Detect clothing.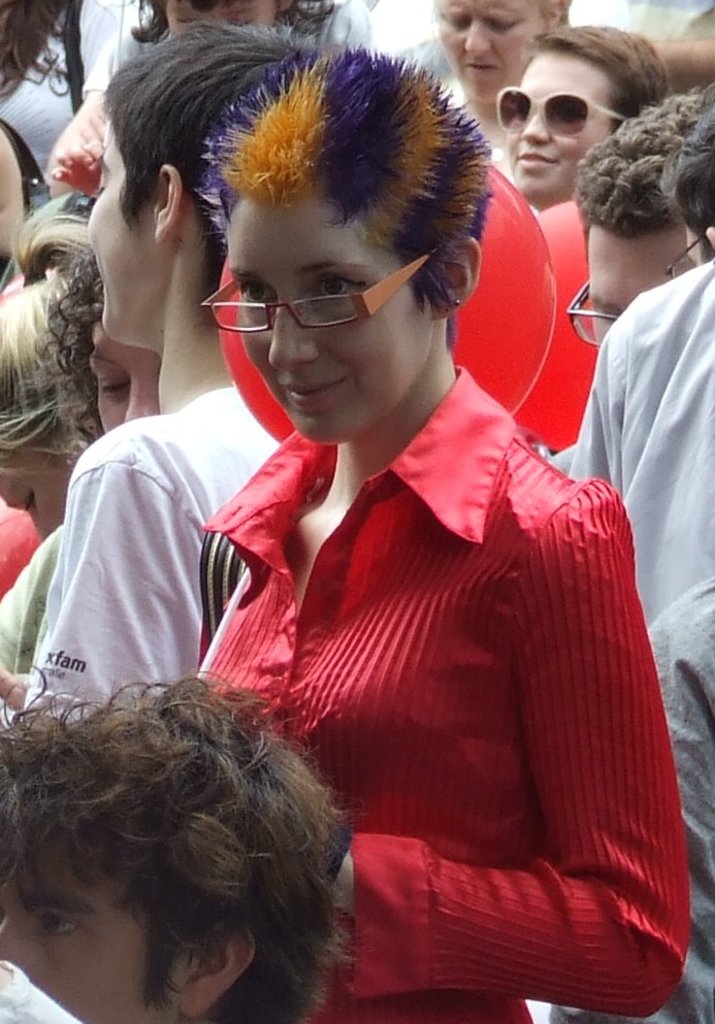
Detected at l=562, t=258, r=714, b=636.
